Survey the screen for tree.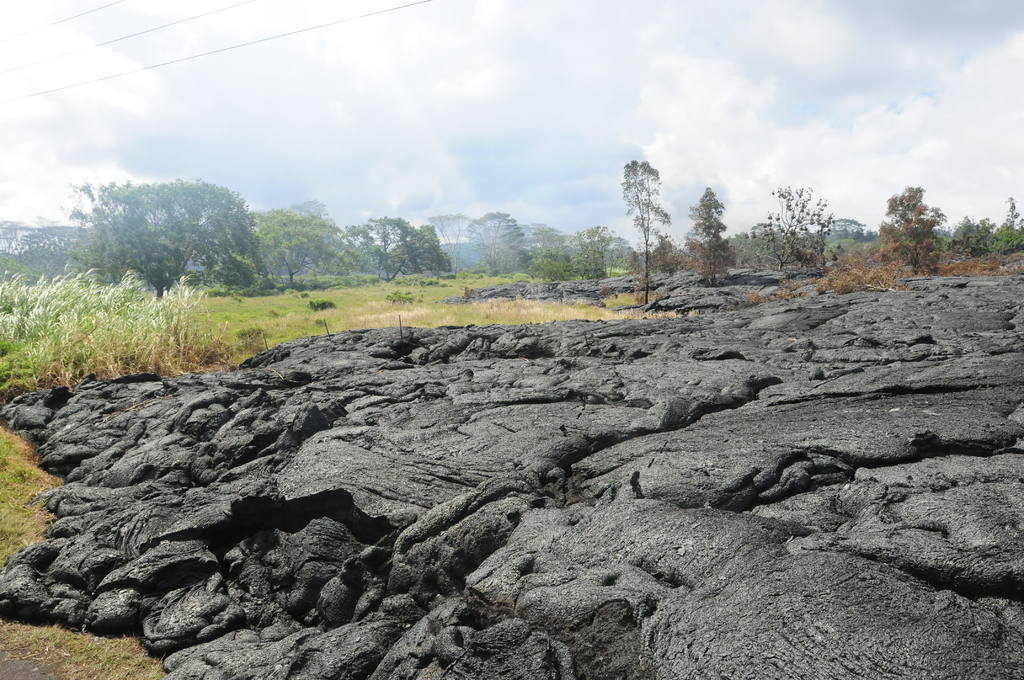
Survey found: {"left": 71, "top": 176, "right": 277, "bottom": 306}.
